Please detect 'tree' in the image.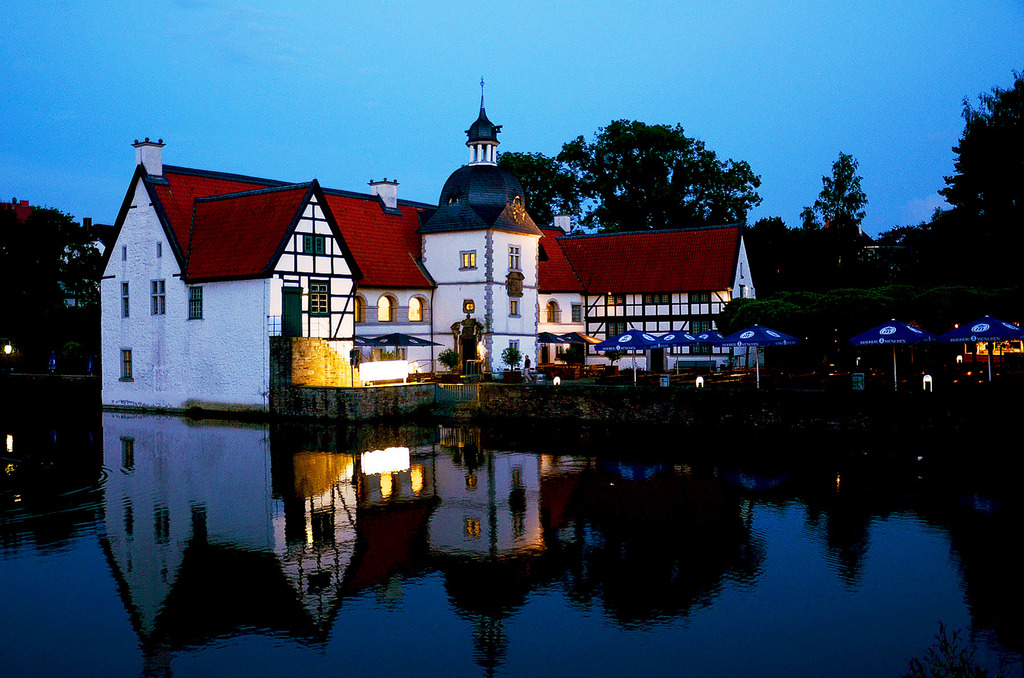
x1=797, y1=152, x2=871, y2=309.
